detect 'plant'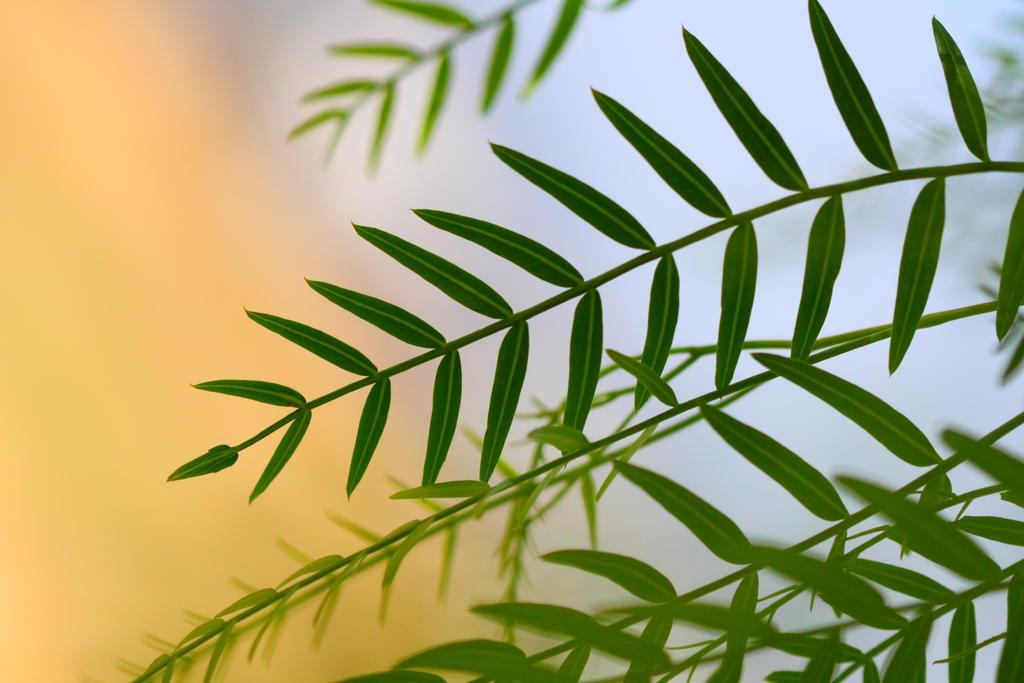
106, 0, 1023, 682
